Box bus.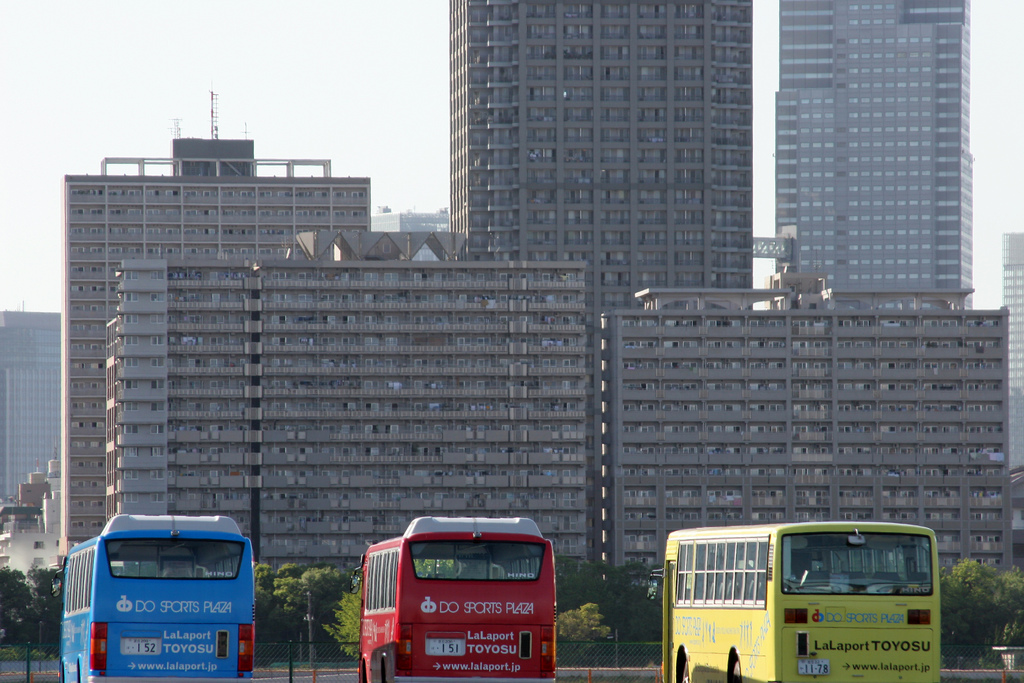
350, 513, 560, 682.
